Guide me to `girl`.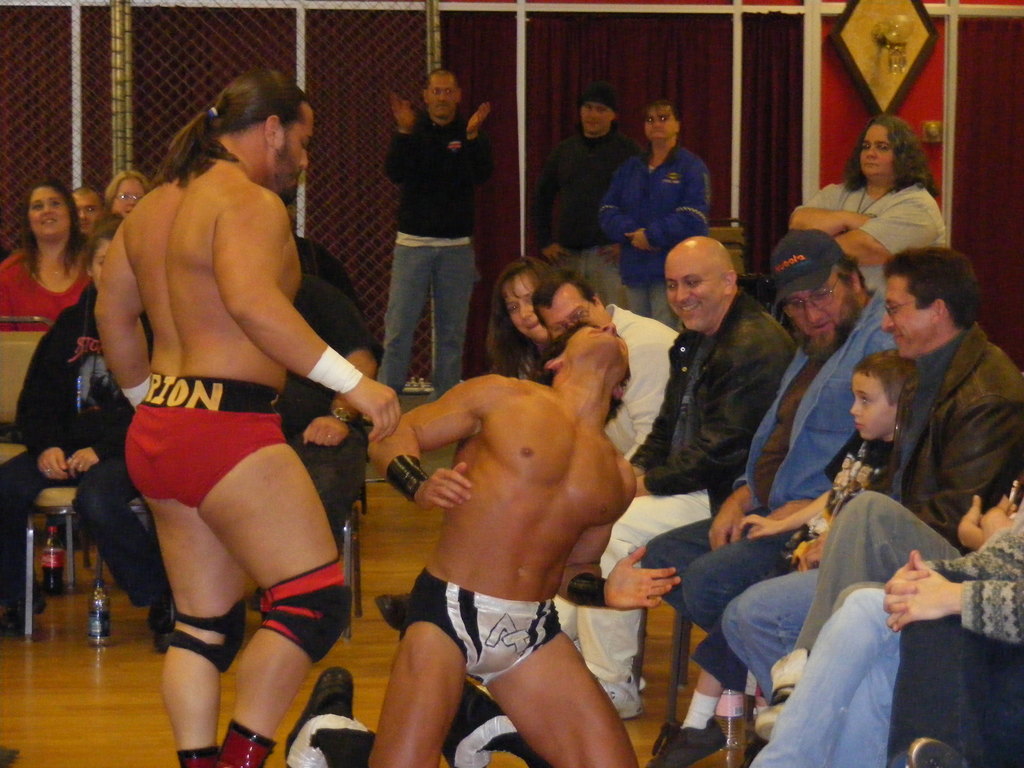
Guidance: Rect(0, 210, 177, 655).
